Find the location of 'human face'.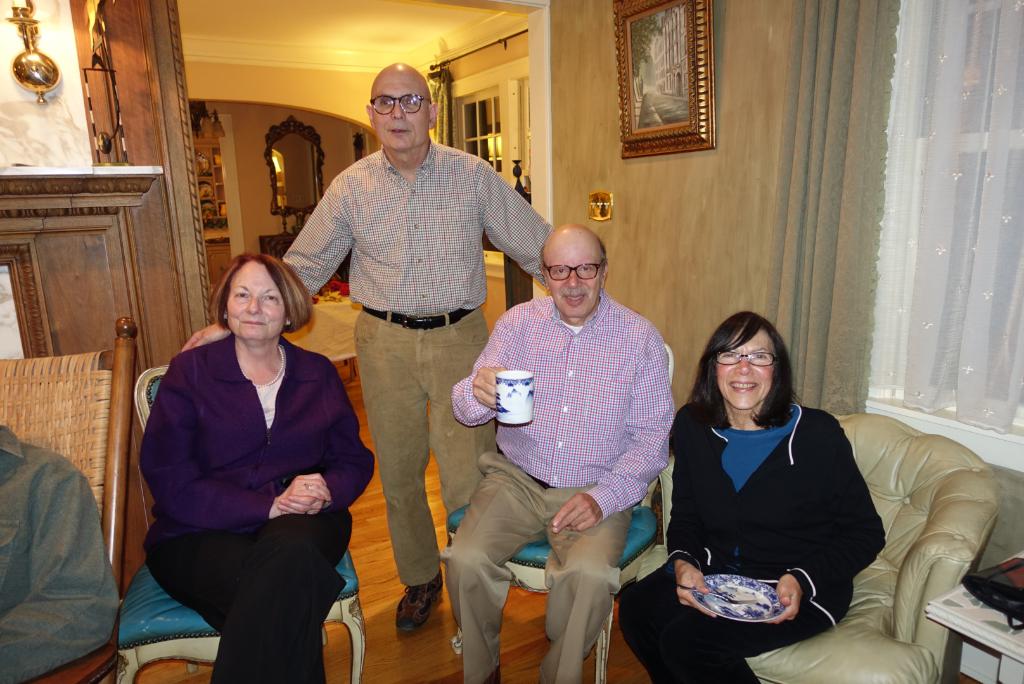
Location: (223, 255, 289, 338).
